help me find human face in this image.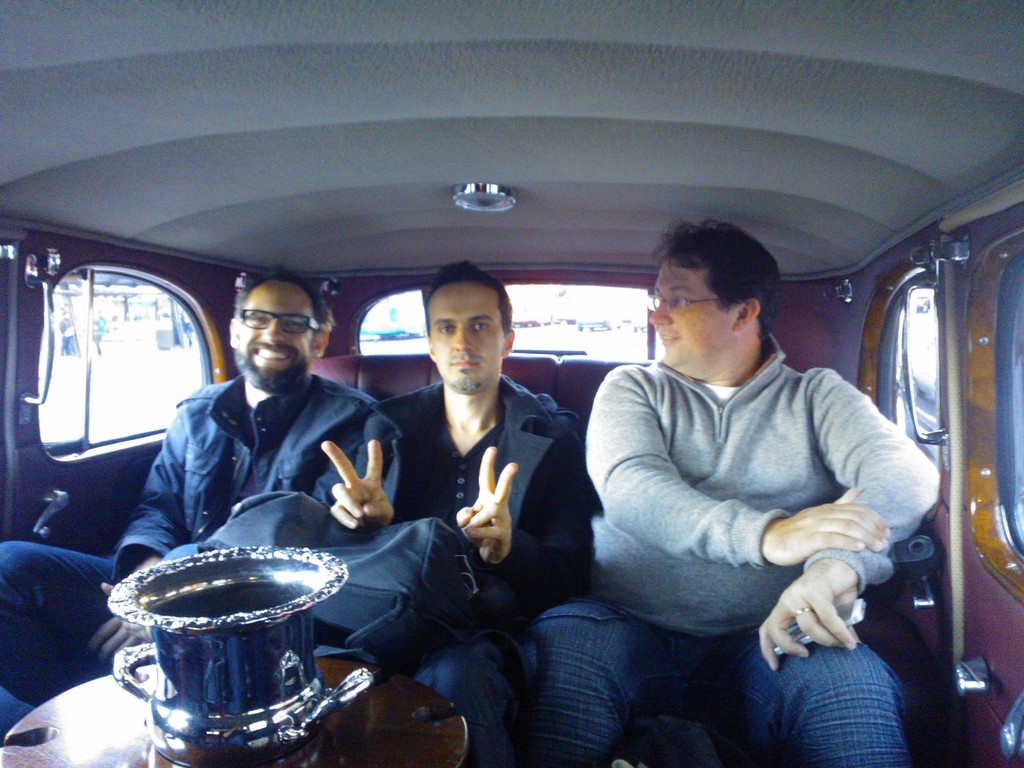
Found it: 432 280 504 394.
